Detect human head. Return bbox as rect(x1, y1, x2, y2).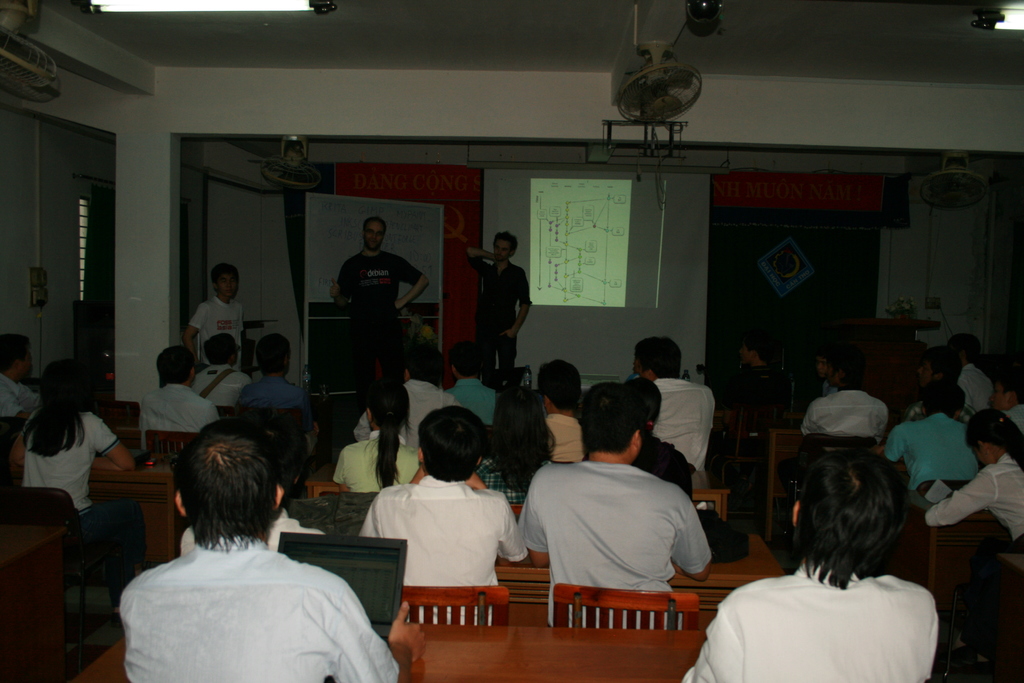
rect(493, 231, 520, 263).
